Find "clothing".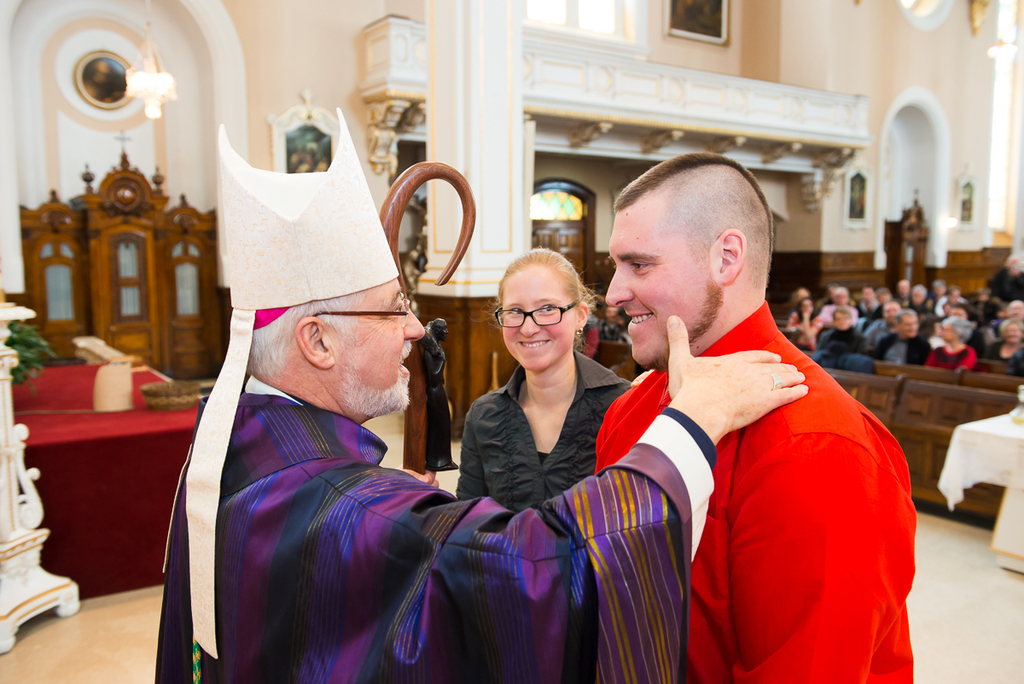
detection(800, 326, 880, 367).
